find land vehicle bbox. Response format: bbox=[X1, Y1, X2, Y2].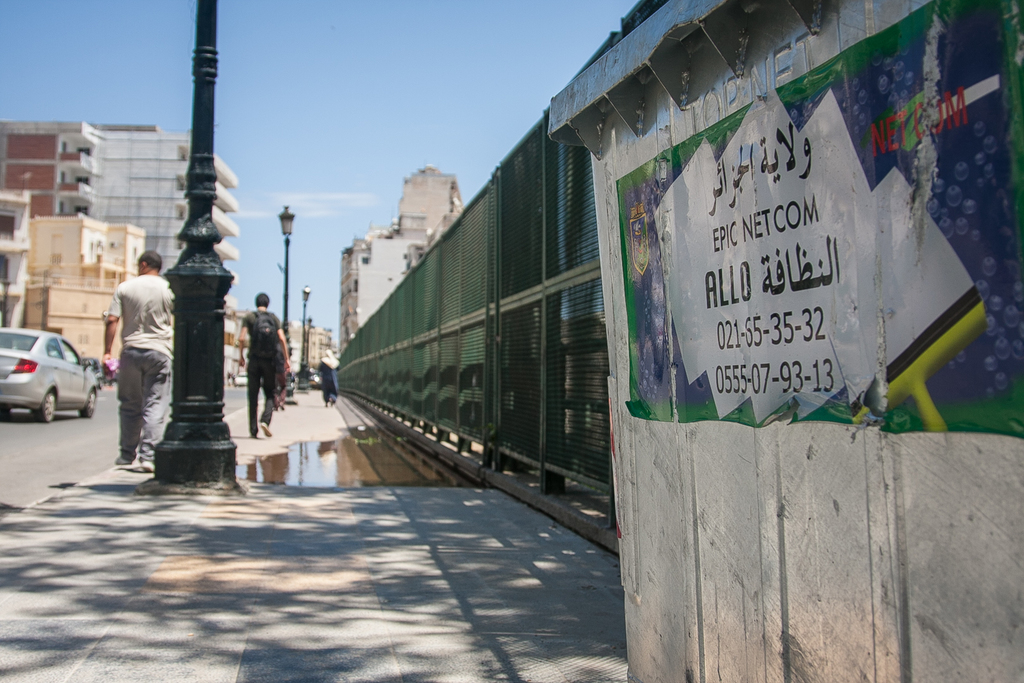
bbox=[228, 367, 249, 388].
